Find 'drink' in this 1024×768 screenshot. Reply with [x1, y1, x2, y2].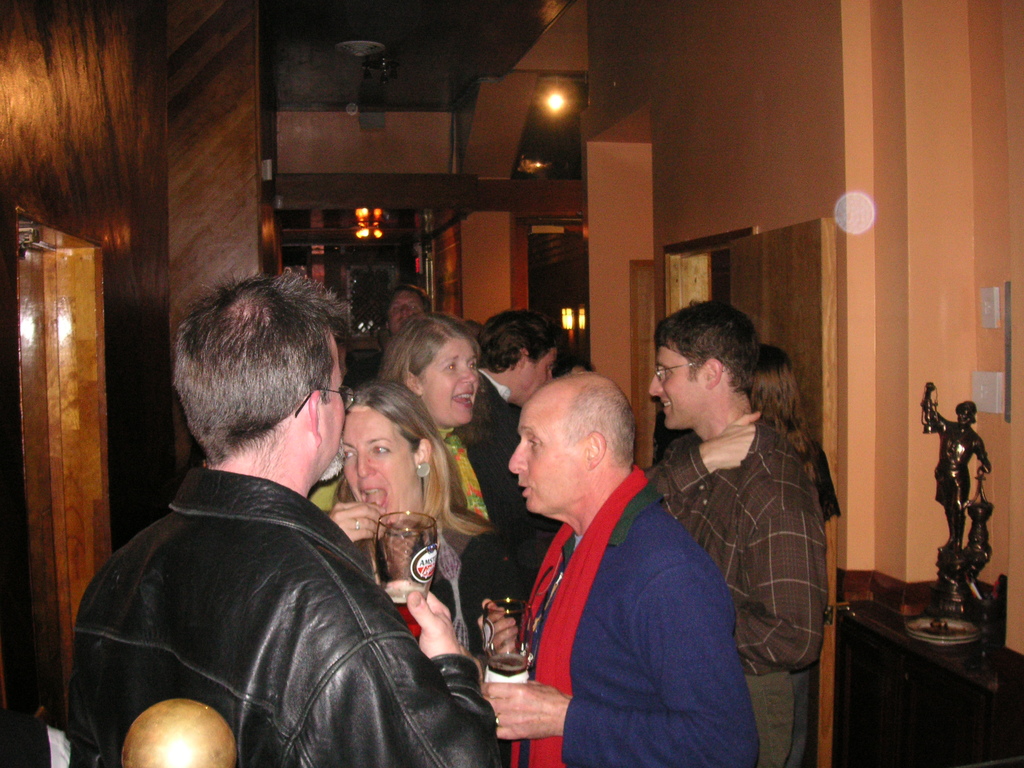
[381, 583, 428, 643].
